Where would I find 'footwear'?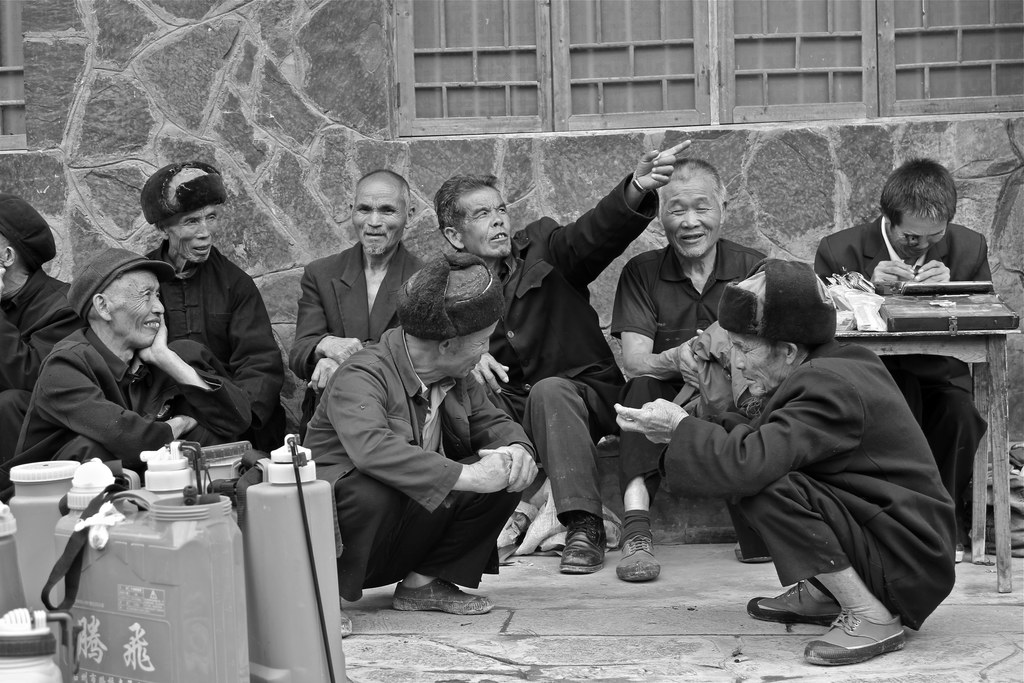
At 748 579 843 628.
